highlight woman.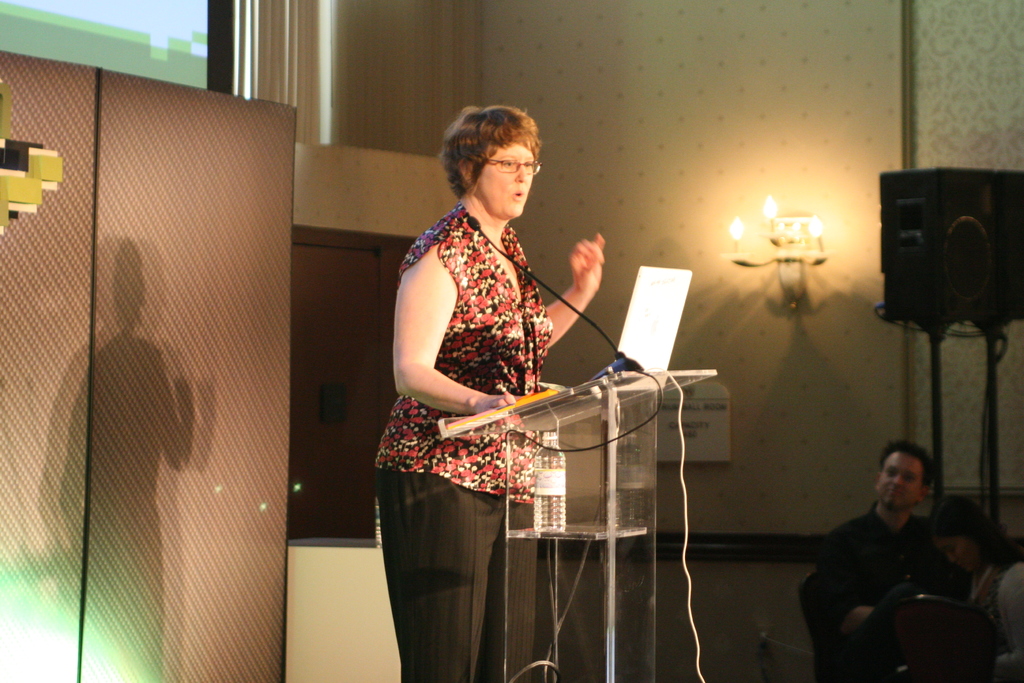
Highlighted region: 934, 484, 1023, 682.
